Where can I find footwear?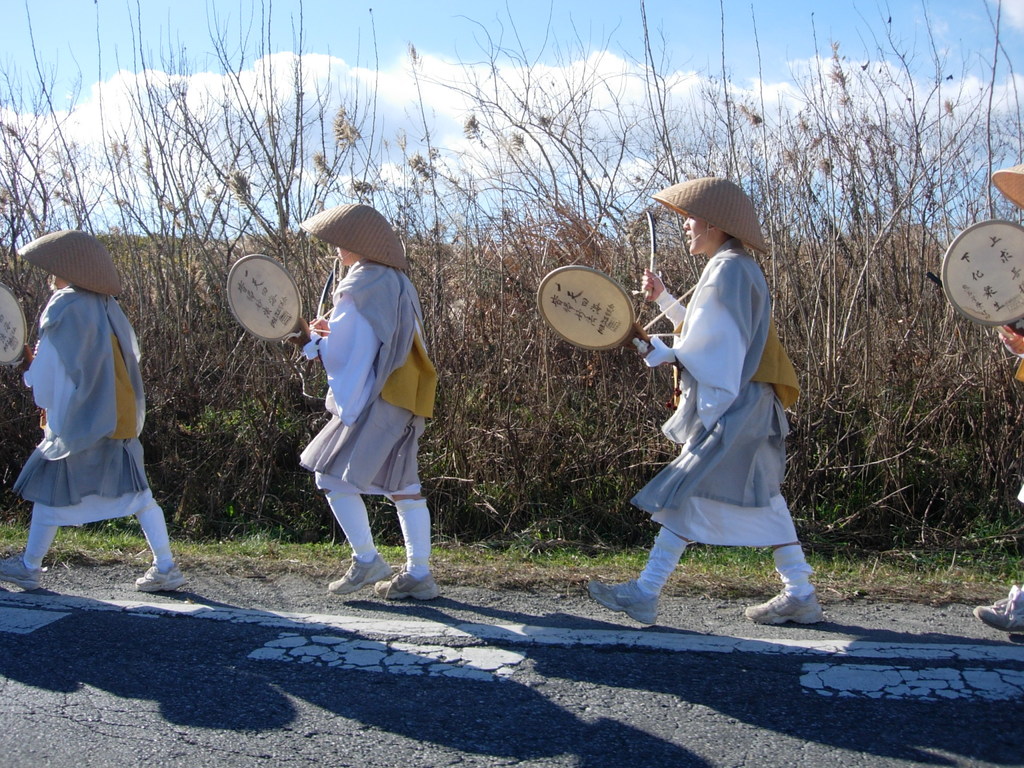
You can find it at rect(970, 580, 1023, 637).
